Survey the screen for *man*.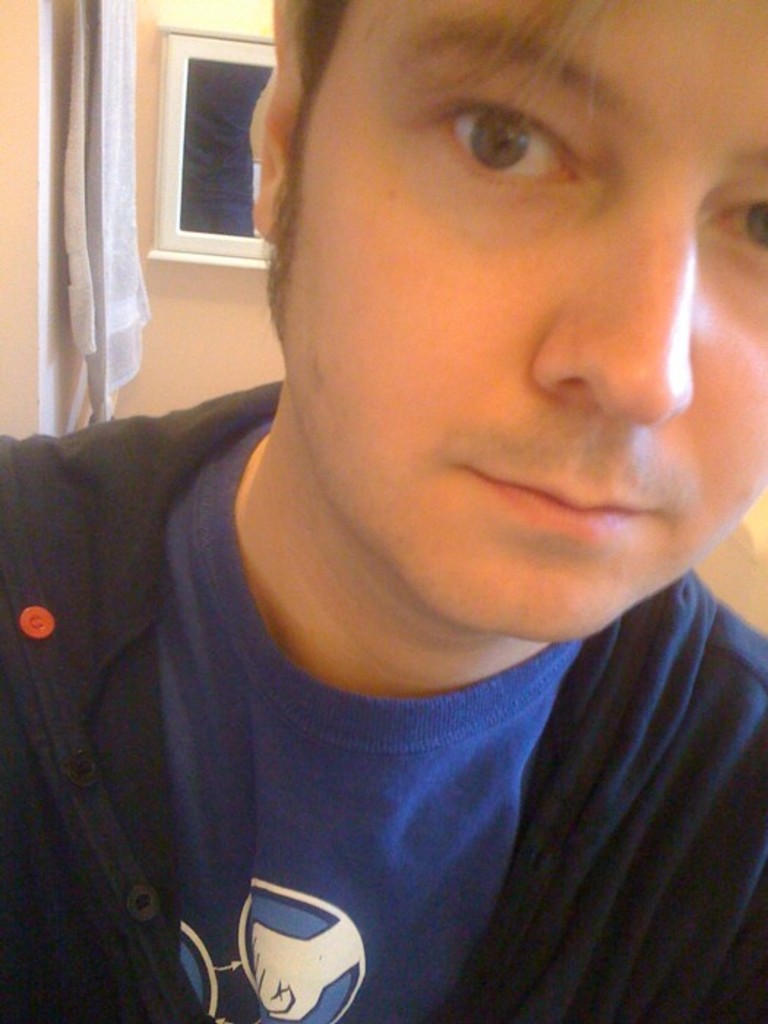
Survey found: <region>0, 0, 767, 1023</region>.
